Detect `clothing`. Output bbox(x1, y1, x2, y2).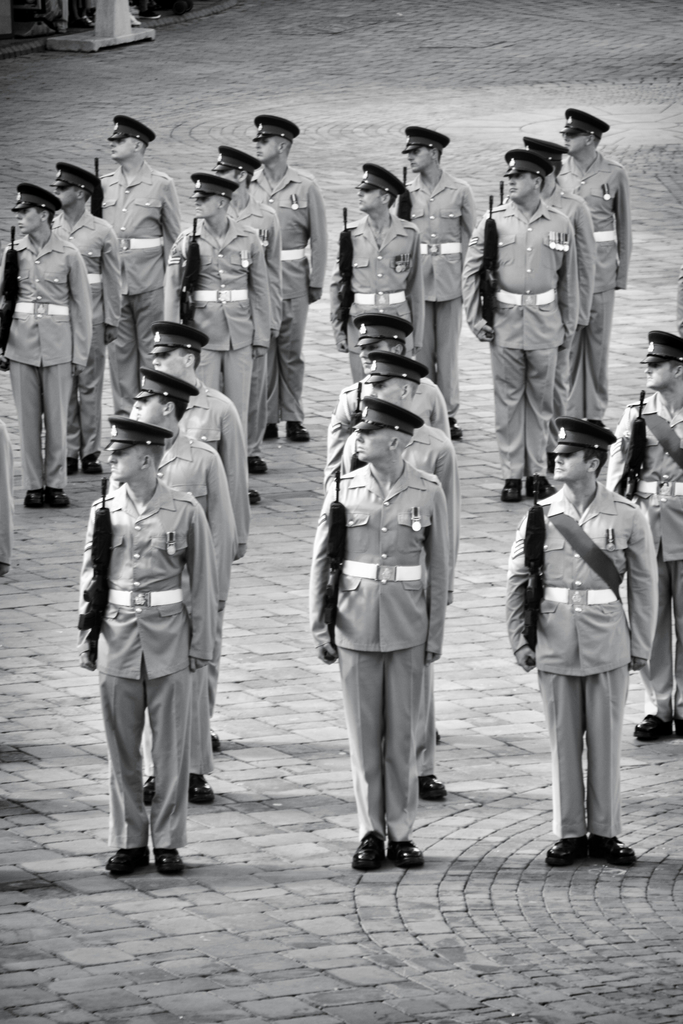
bbox(153, 218, 270, 500).
